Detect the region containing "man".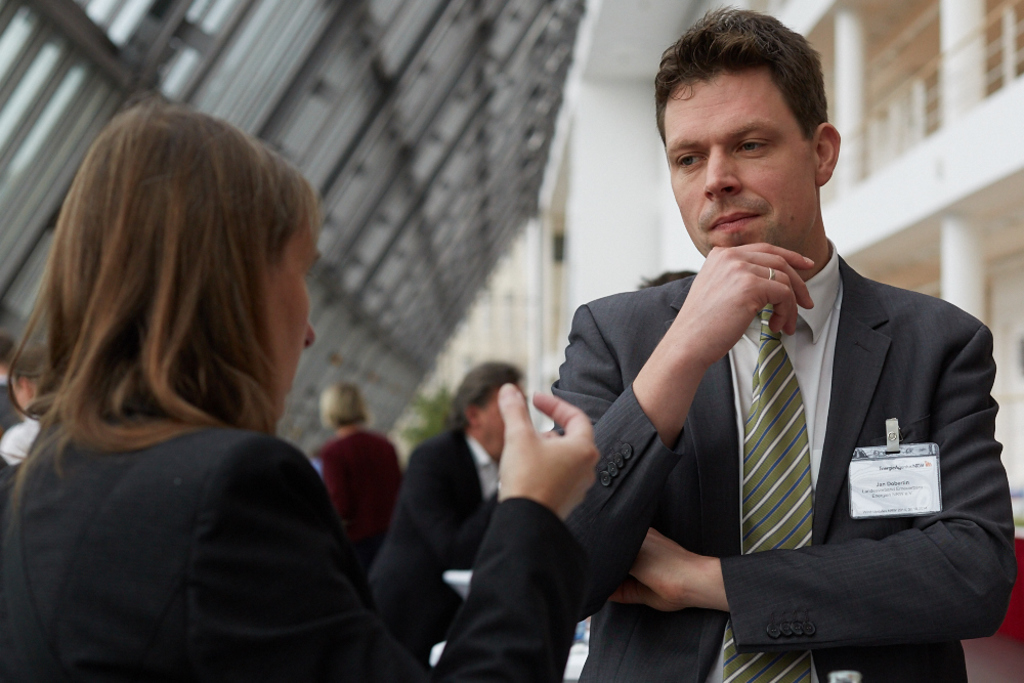
[left=562, top=122, right=1023, bottom=663].
